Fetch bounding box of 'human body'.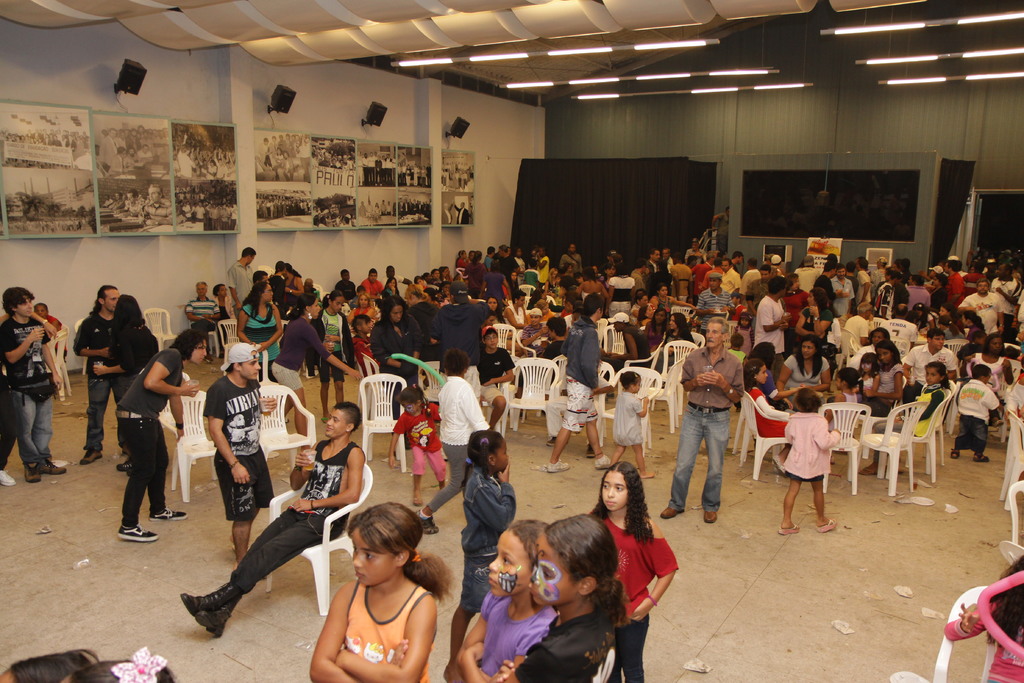
Bbox: (186, 328, 275, 597).
